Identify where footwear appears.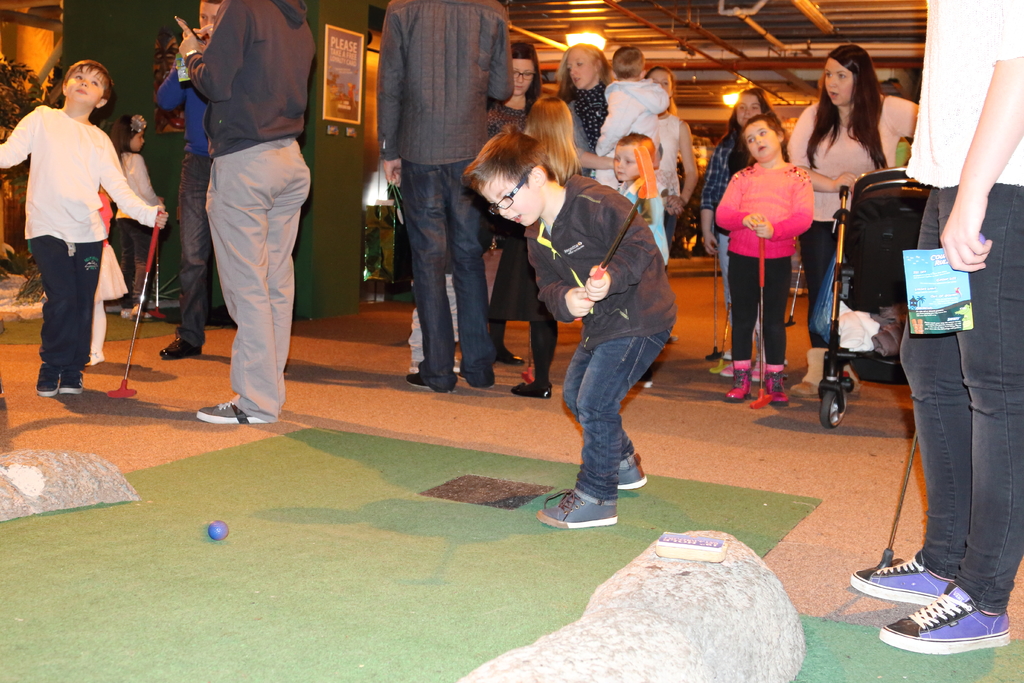
Appears at box(724, 370, 751, 404).
